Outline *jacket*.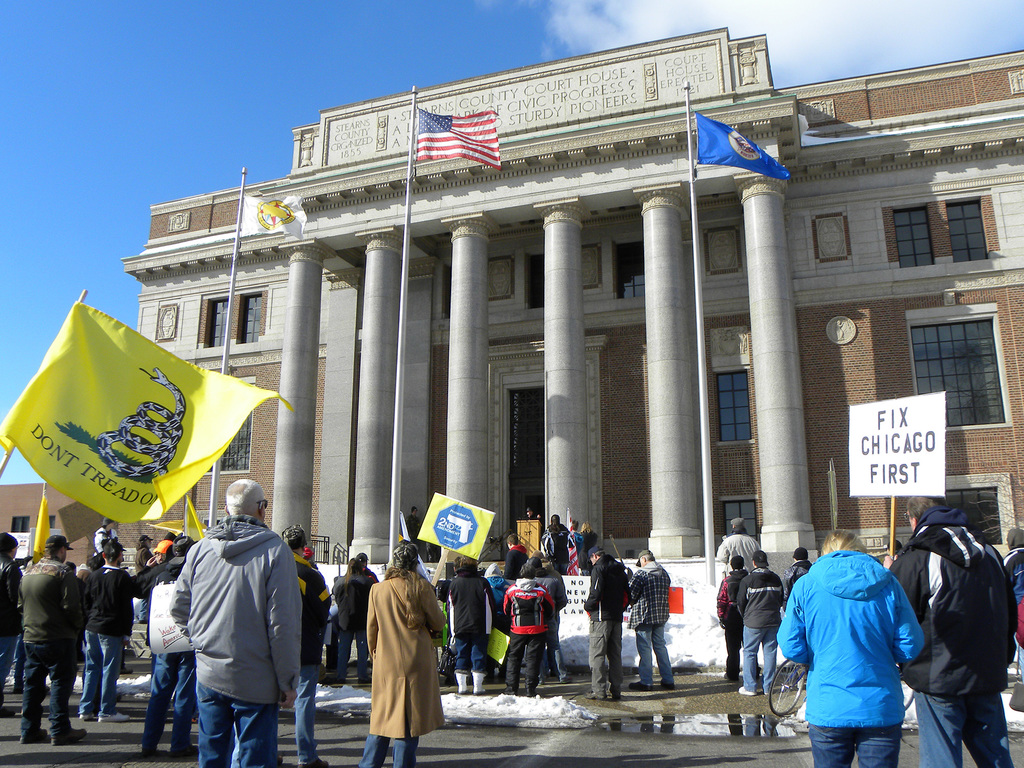
Outline: <bbox>0, 550, 22, 641</bbox>.
